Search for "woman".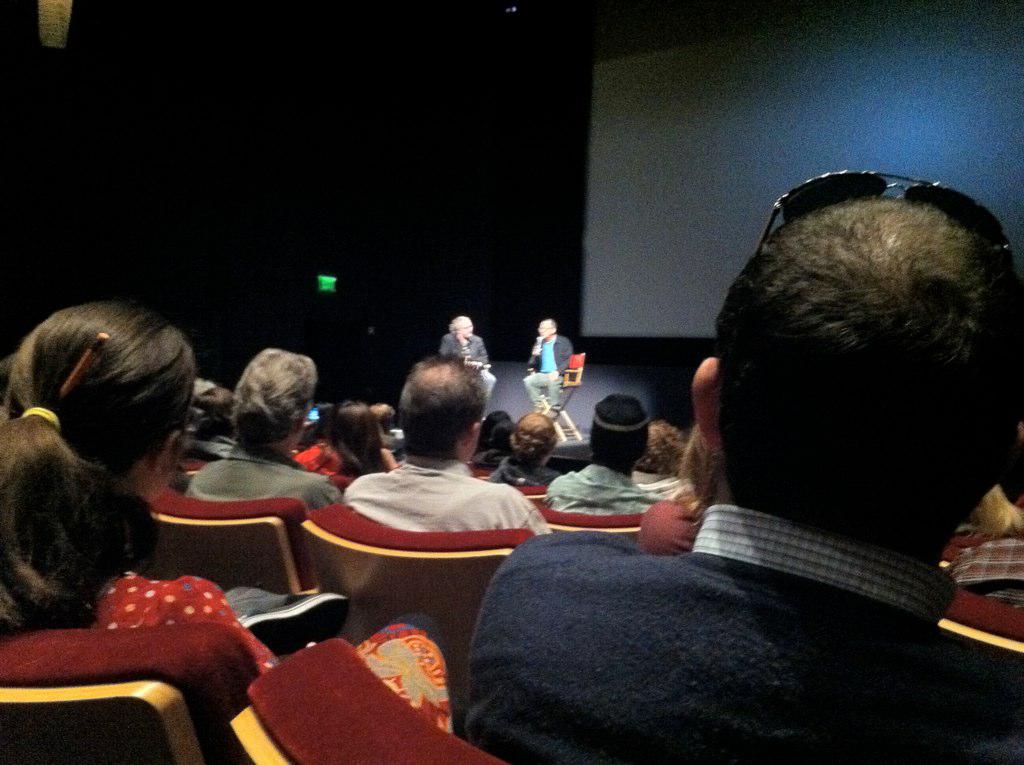
Found at (0,297,453,737).
